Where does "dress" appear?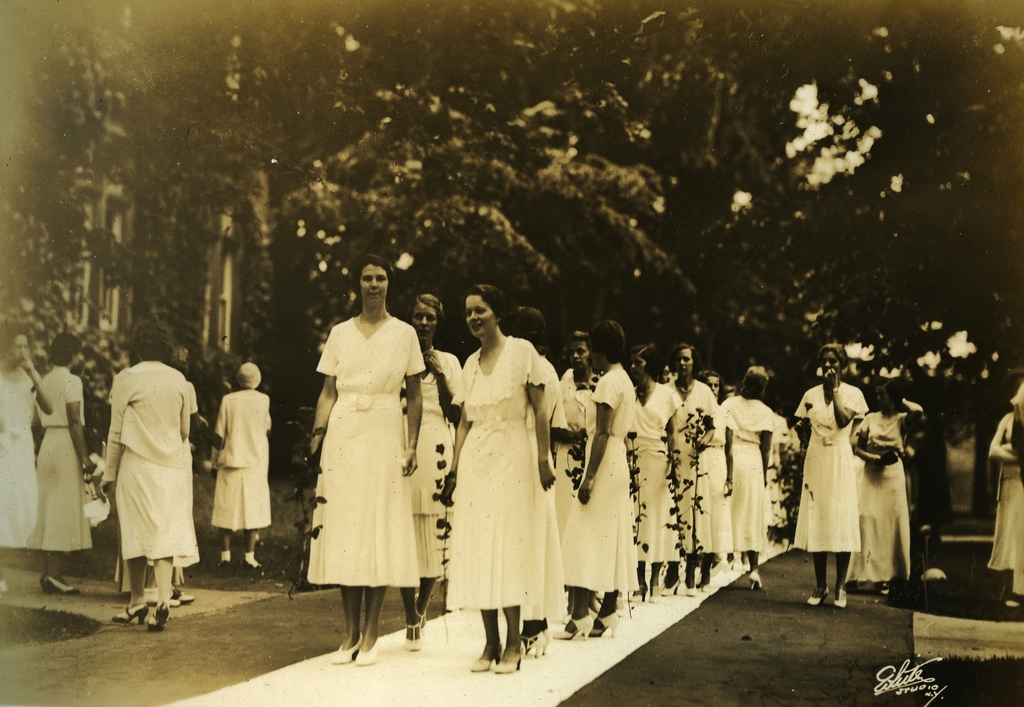
Appears at rect(699, 393, 785, 565).
